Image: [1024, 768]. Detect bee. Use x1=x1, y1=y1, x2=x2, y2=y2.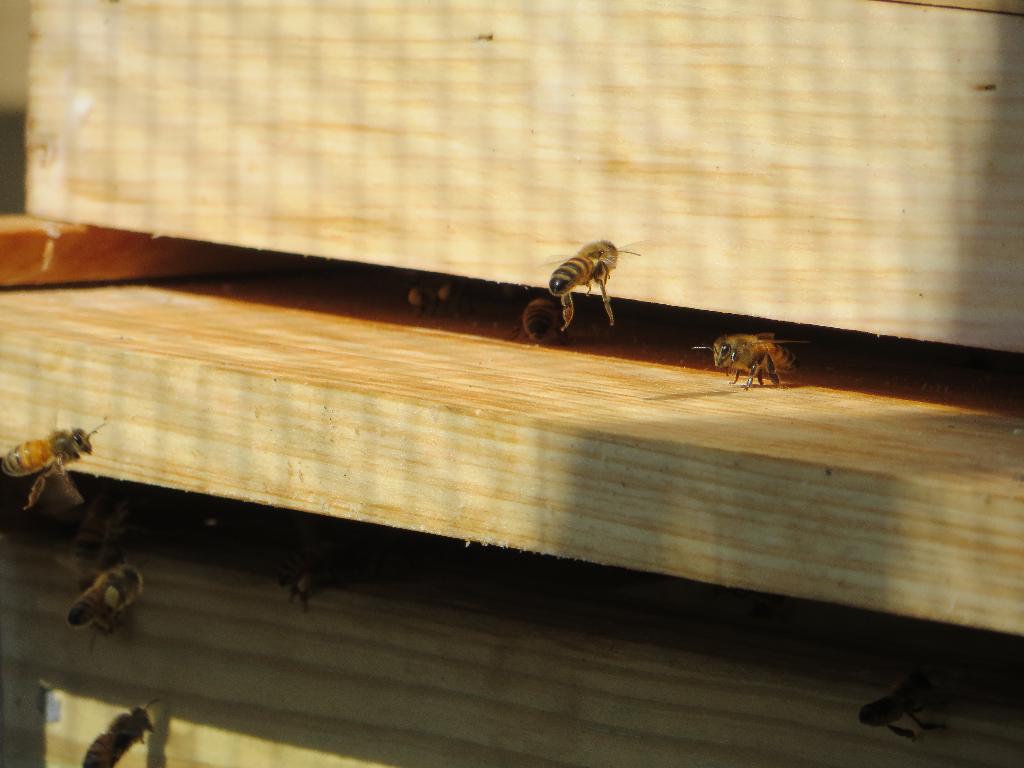
x1=679, y1=332, x2=828, y2=394.
